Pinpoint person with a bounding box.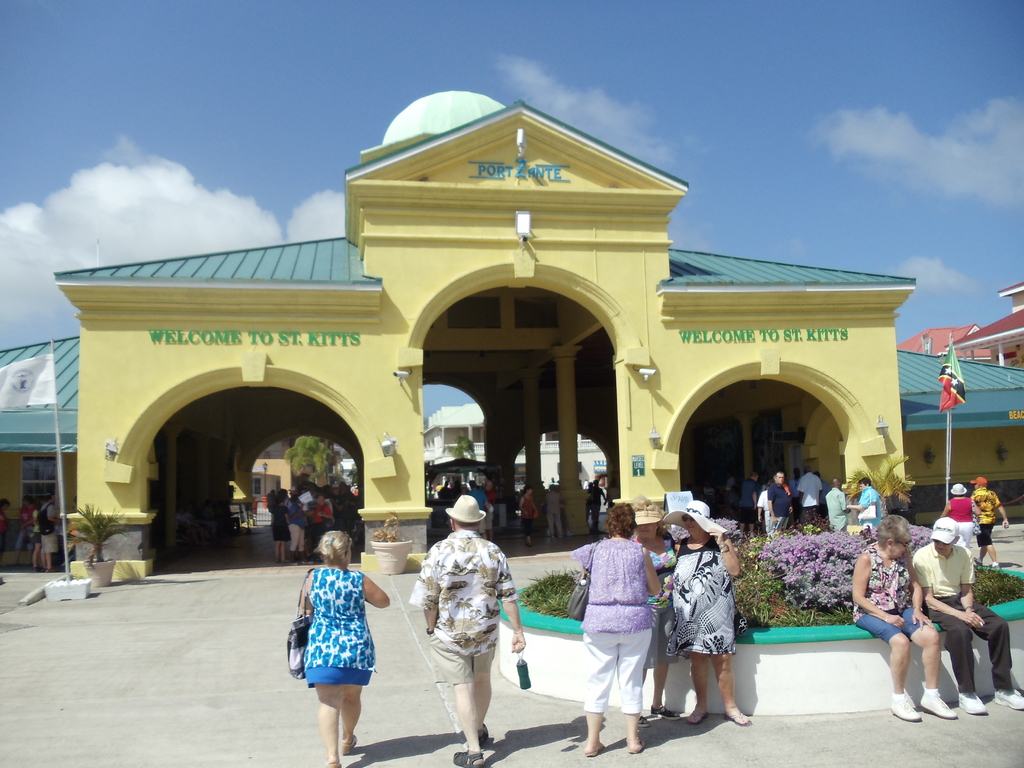
BBox(413, 495, 524, 767).
